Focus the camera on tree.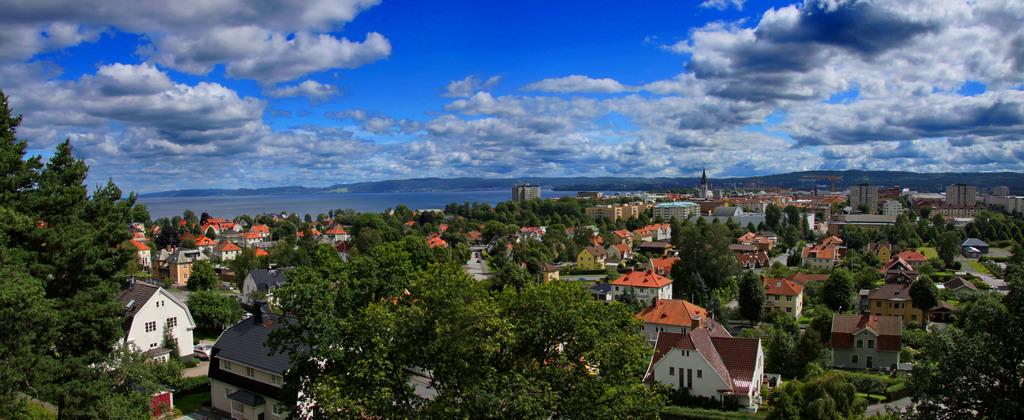
Focus region: crop(0, 81, 44, 230).
